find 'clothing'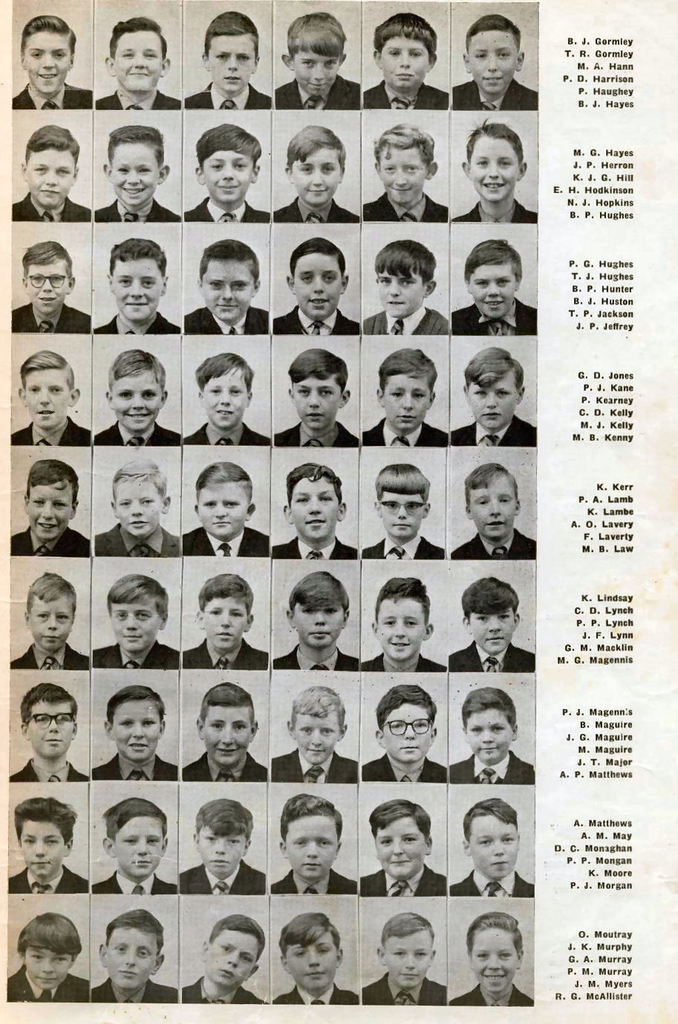
362:306:452:337
